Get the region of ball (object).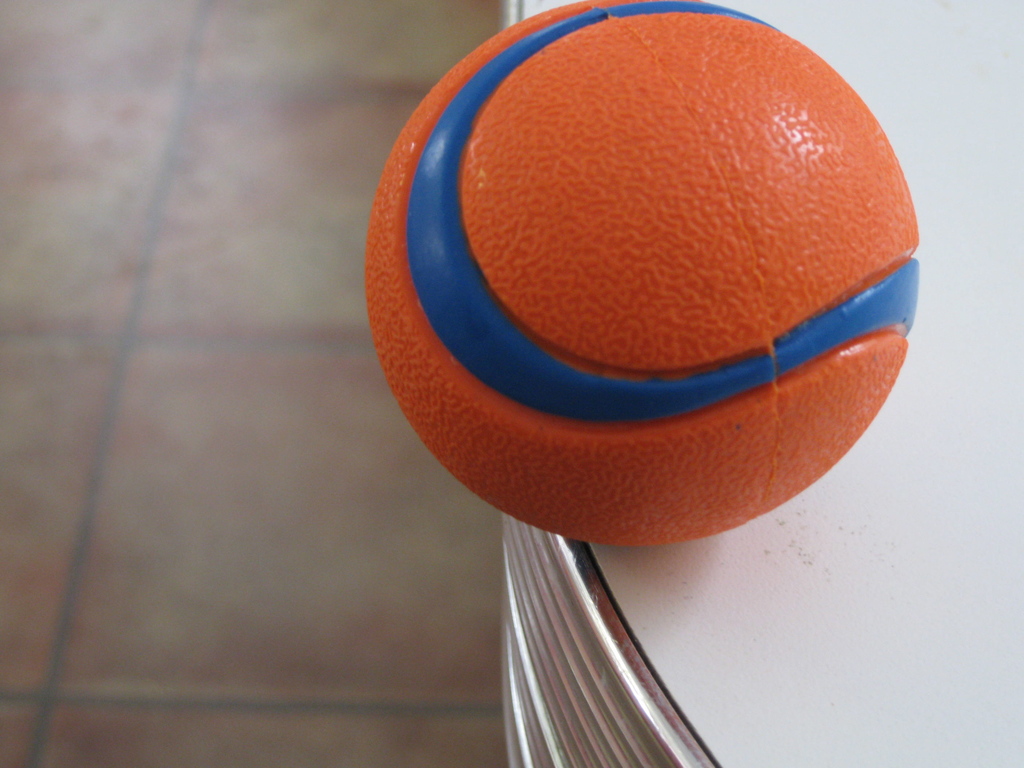
select_region(367, 0, 920, 547).
